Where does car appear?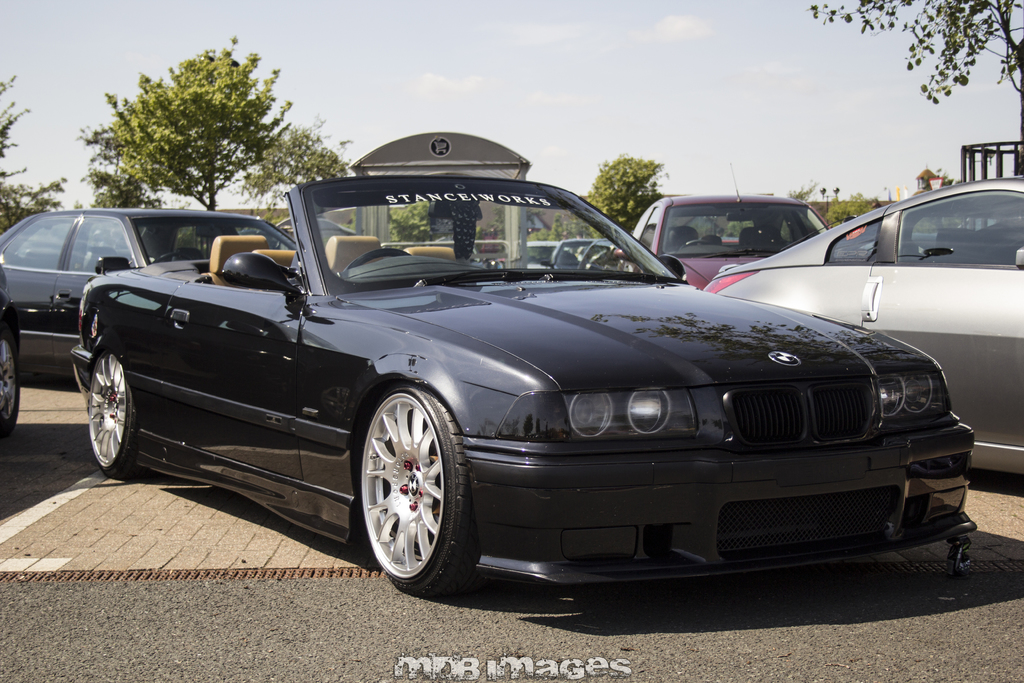
Appears at {"x1": 634, "y1": 163, "x2": 834, "y2": 292}.
